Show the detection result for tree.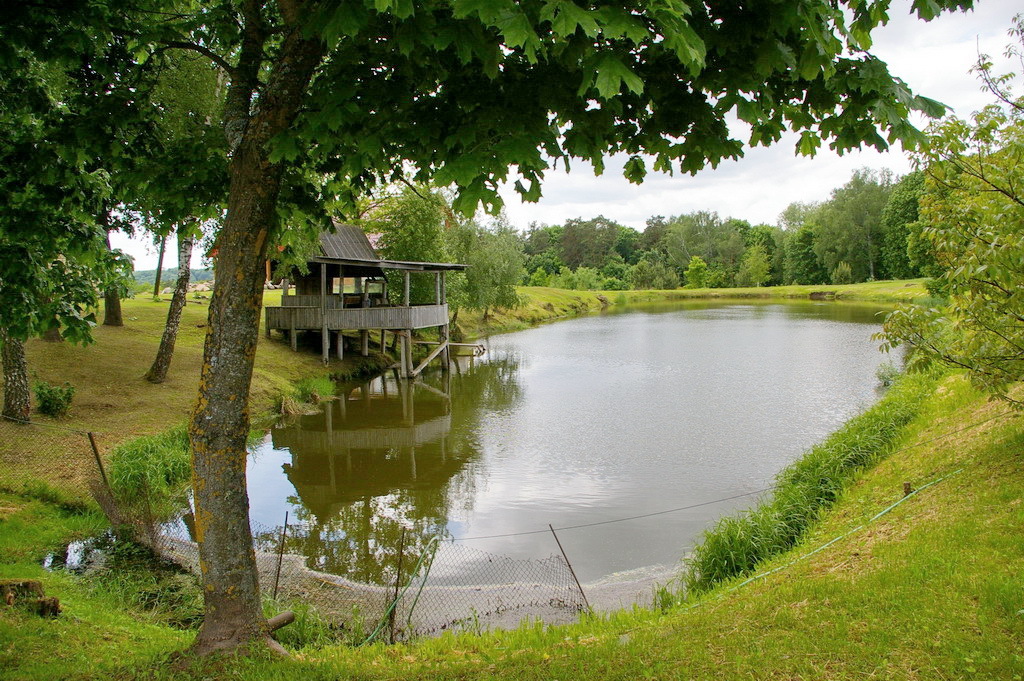
{"x1": 129, "y1": 4, "x2": 227, "y2": 380}.
